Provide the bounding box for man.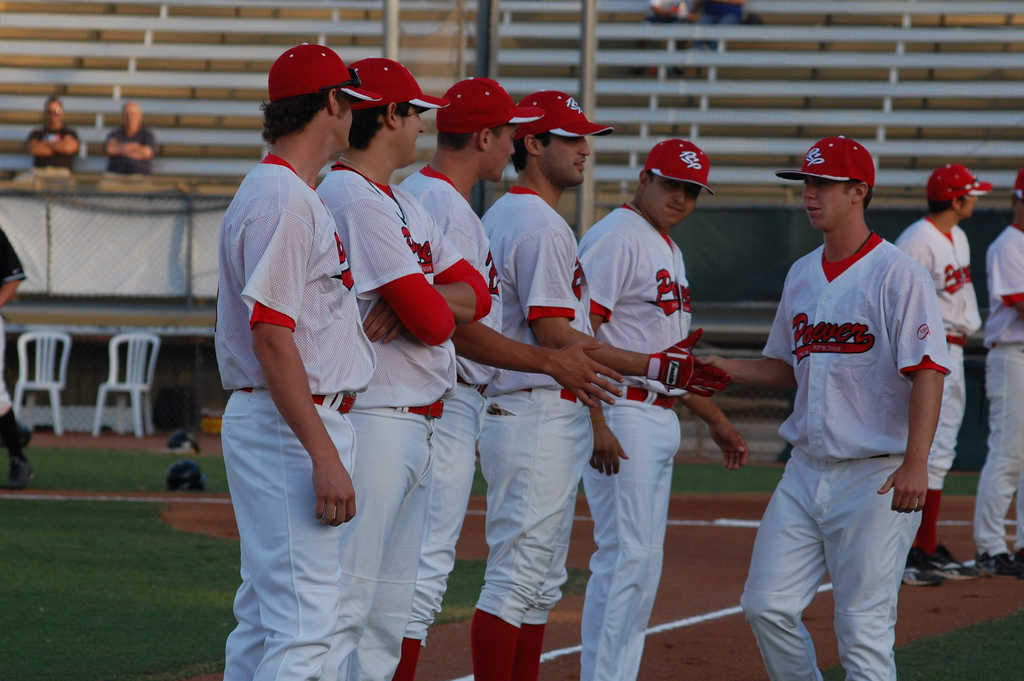
select_region(979, 169, 1023, 560).
